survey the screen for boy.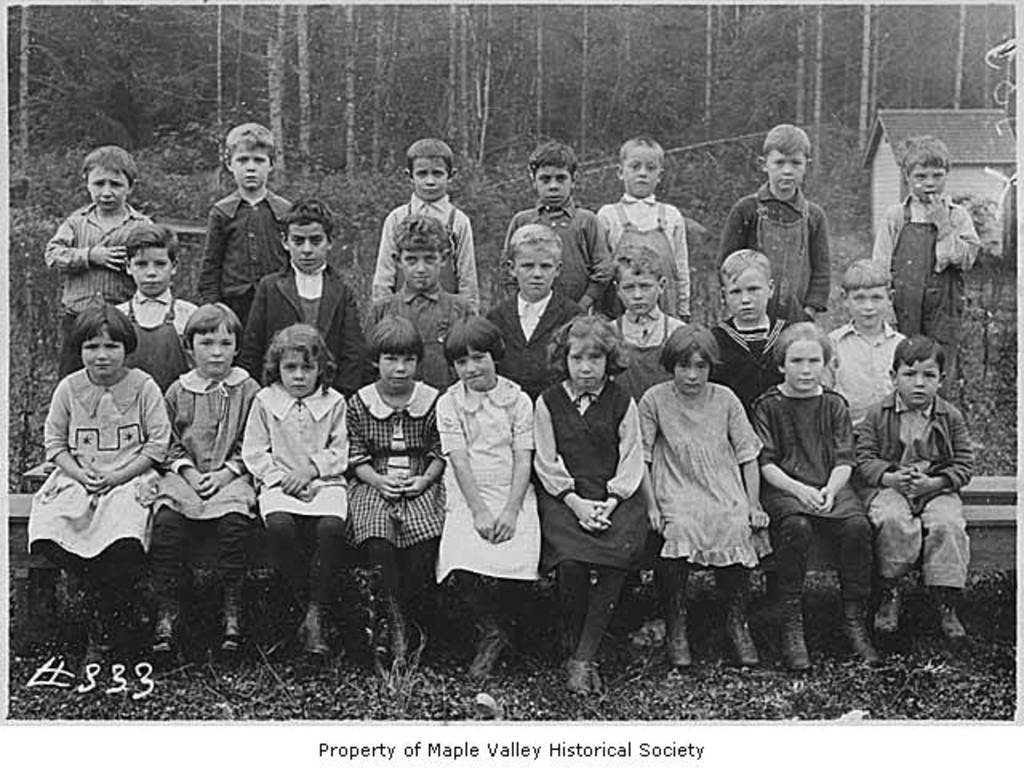
Survey found: (left=706, top=249, right=790, bottom=414).
